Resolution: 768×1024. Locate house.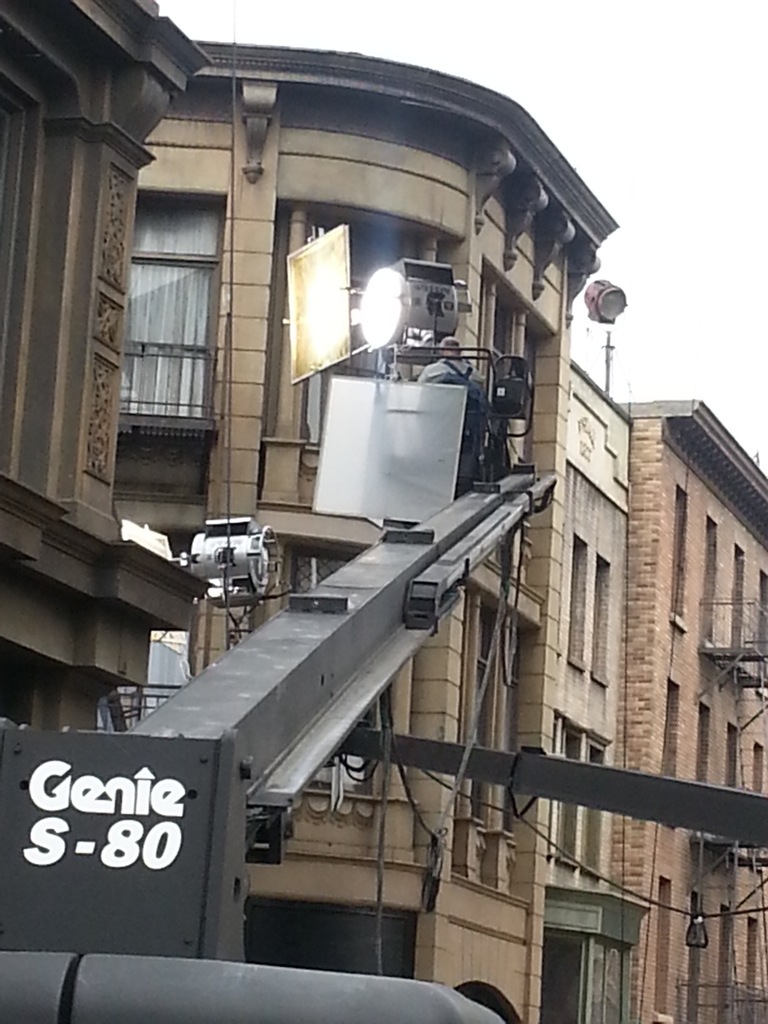
0:0:211:719.
